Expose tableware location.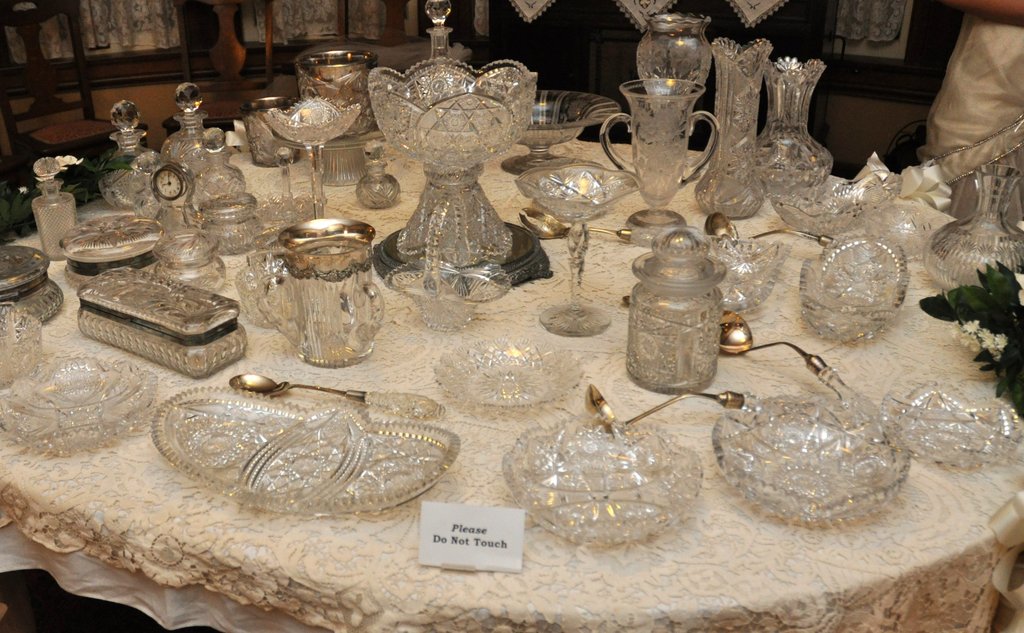
Exposed at 353, 145, 399, 211.
